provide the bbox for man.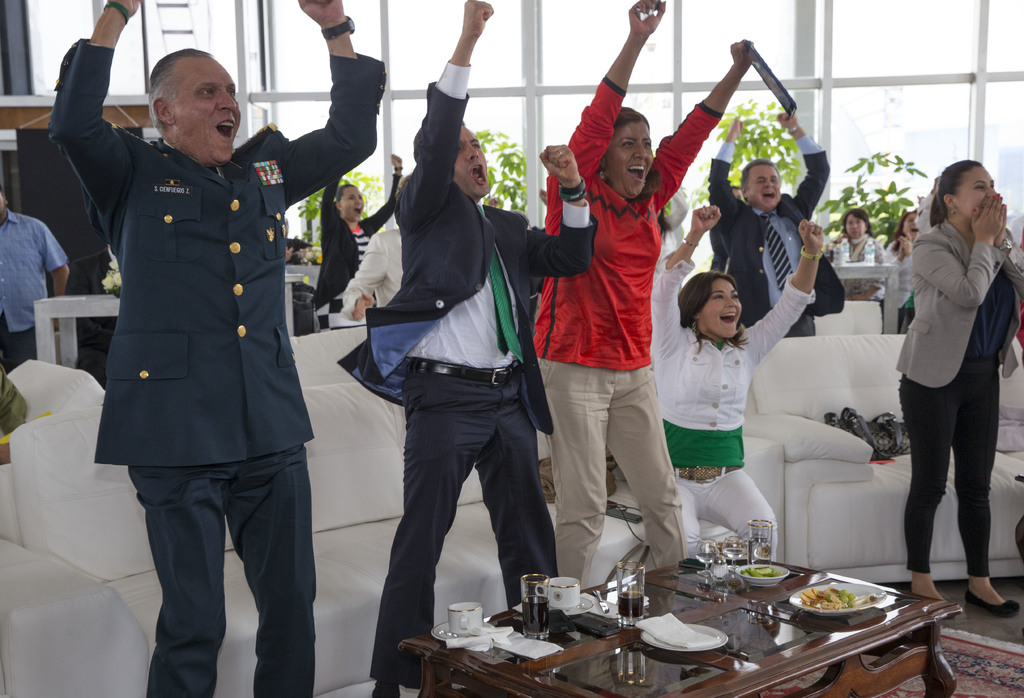
x1=704, y1=106, x2=850, y2=341.
